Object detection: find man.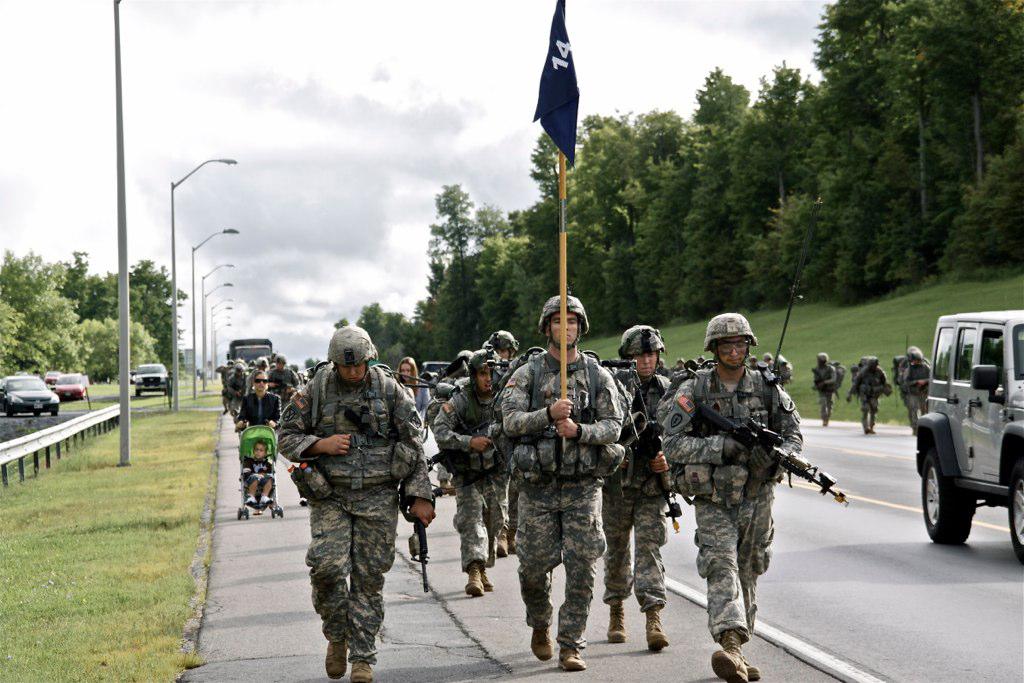
269 352 299 405.
